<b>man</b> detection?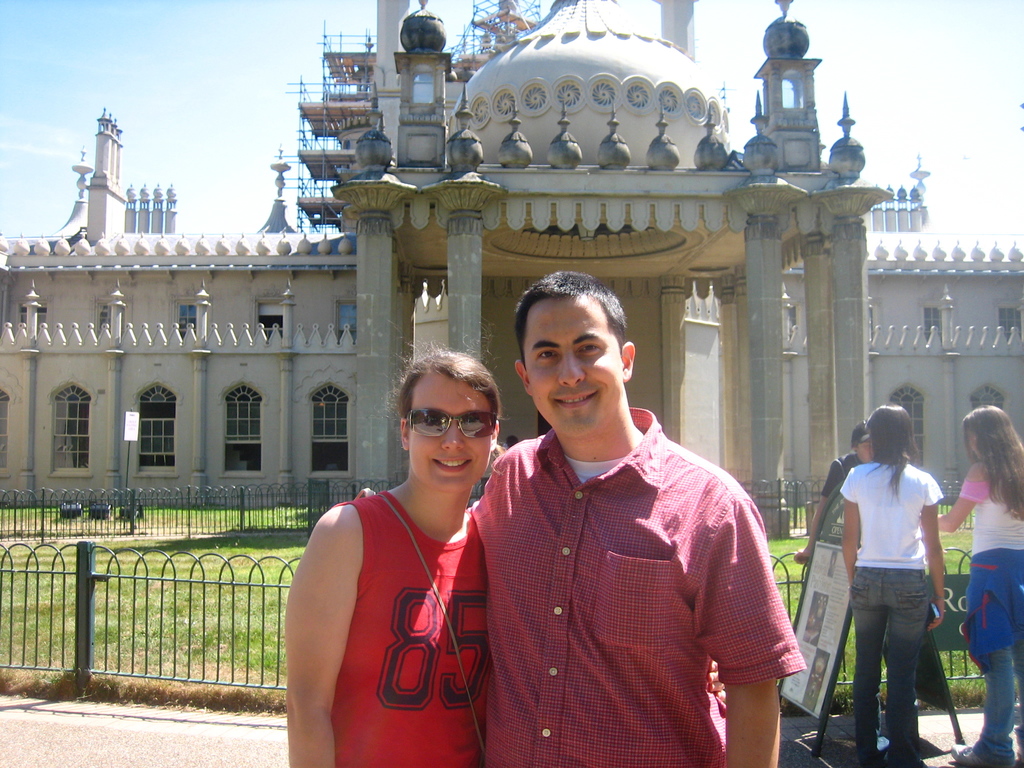
<bbox>796, 420, 874, 565</bbox>
